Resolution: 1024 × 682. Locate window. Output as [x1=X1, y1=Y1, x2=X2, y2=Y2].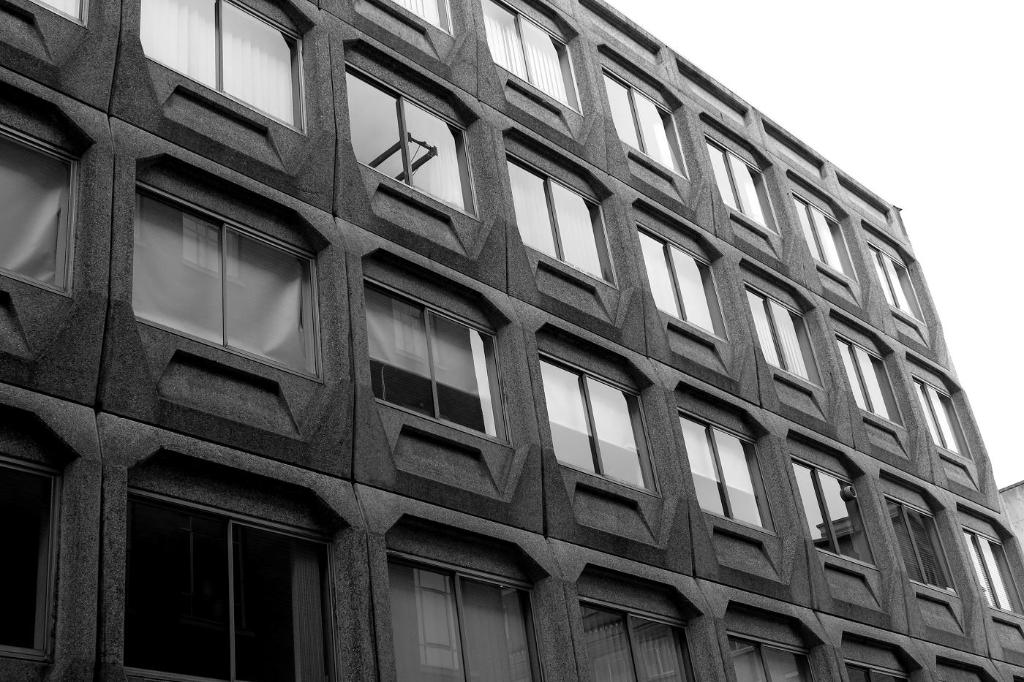
[x1=867, y1=245, x2=925, y2=330].
